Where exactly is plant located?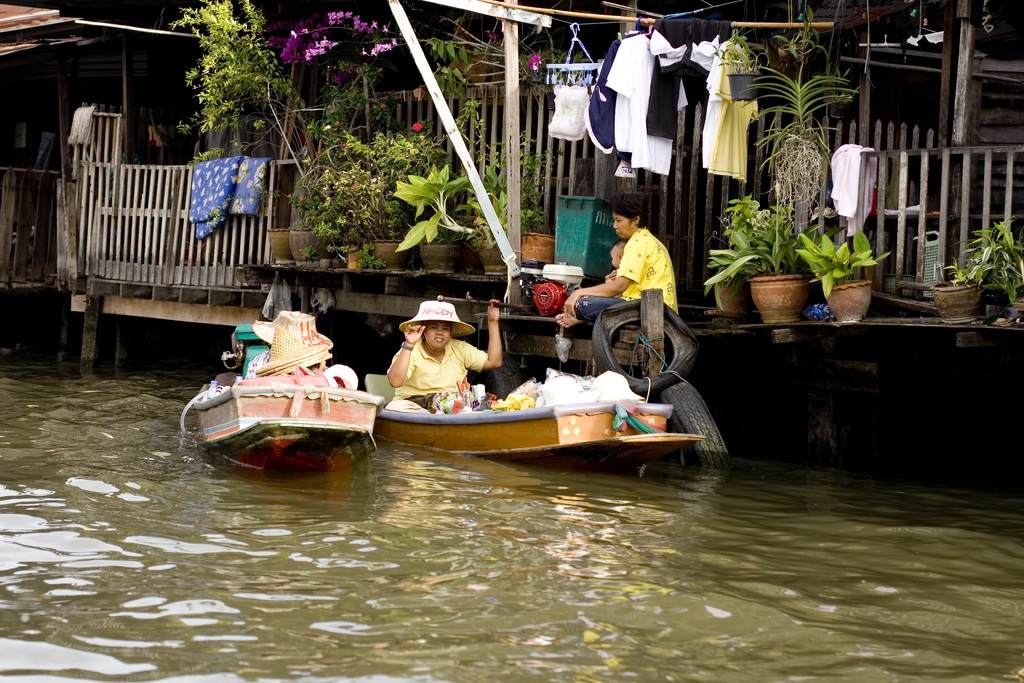
Its bounding box is (x1=450, y1=164, x2=524, y2=239).
